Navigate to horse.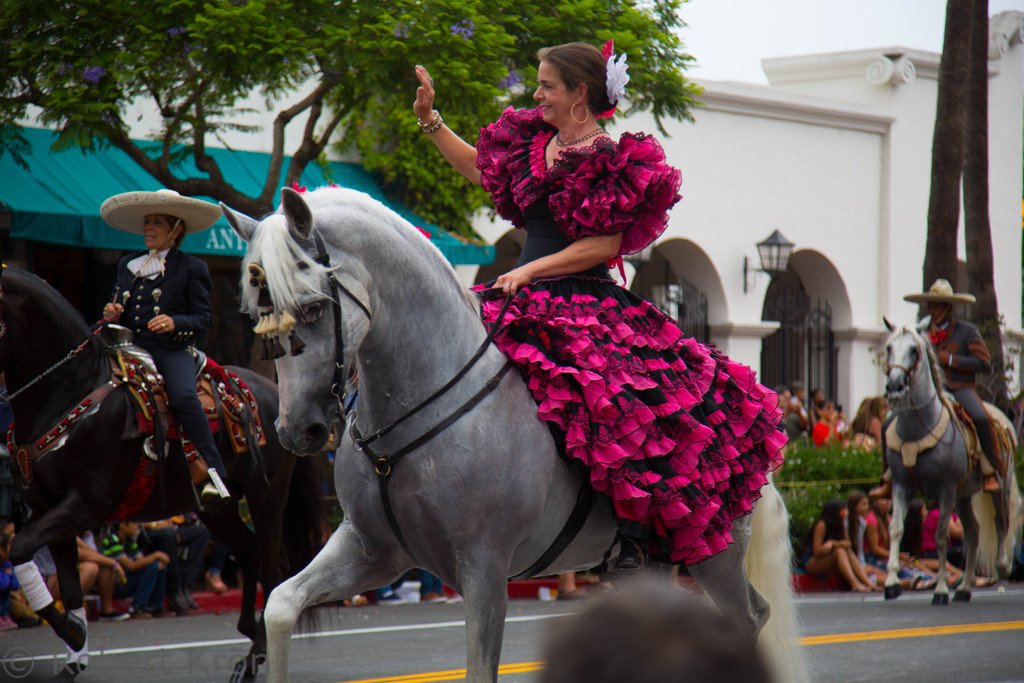
Navigation target: select_region(880, 313, 1023, 605).
